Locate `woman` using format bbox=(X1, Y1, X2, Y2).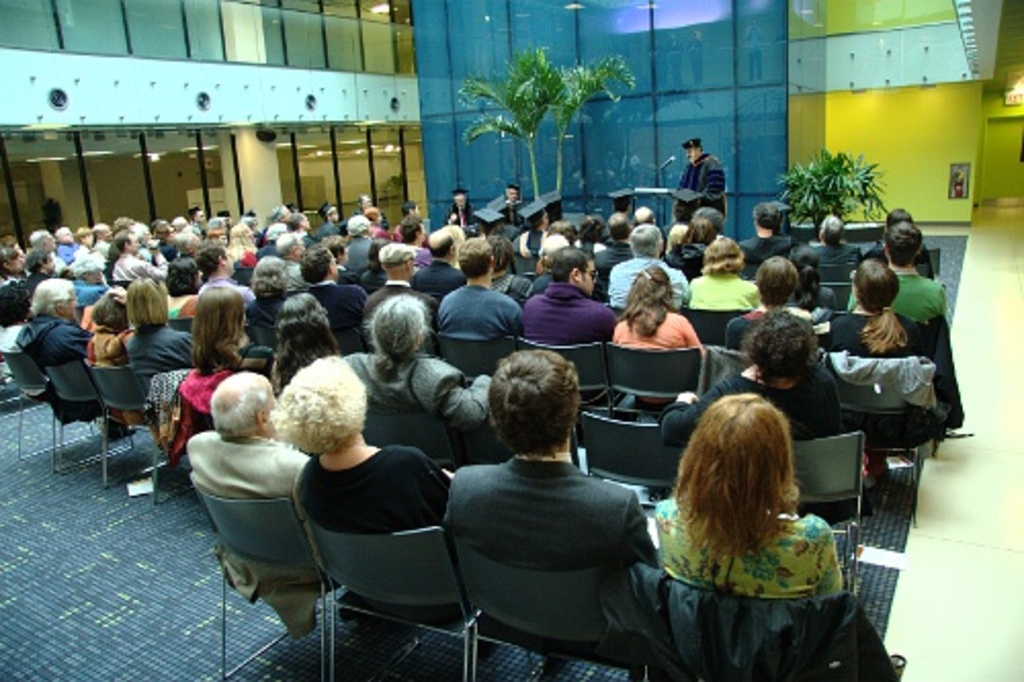
bbox=(225, 221, 264, 268).
